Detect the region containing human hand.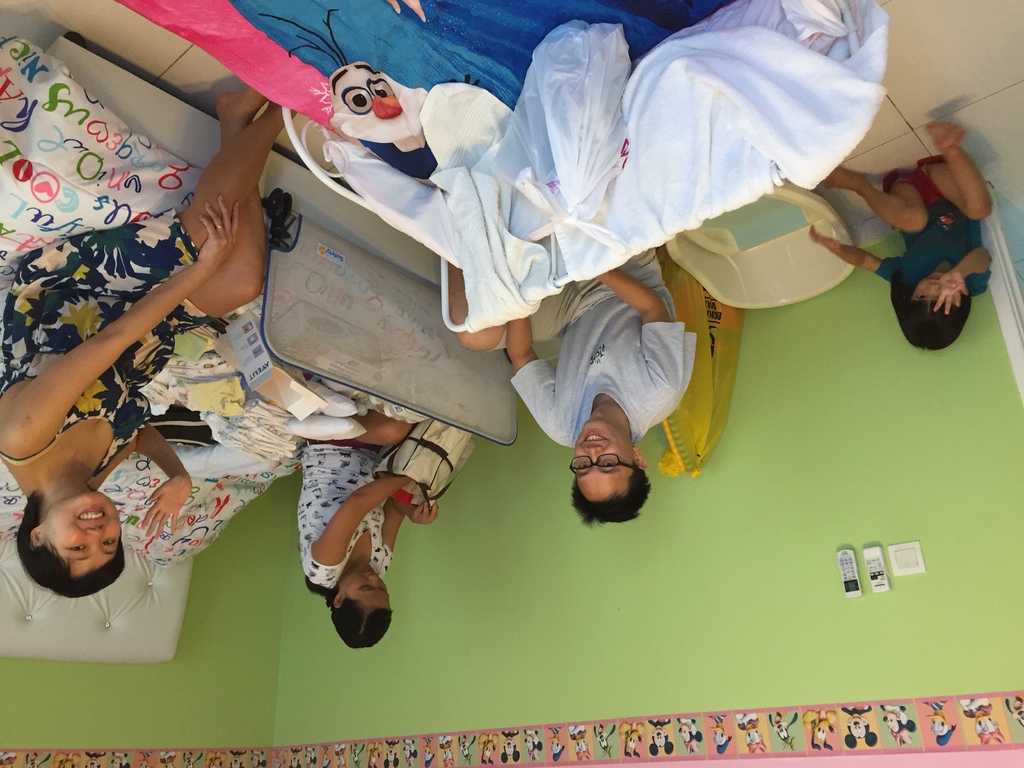
<bbox>927, 269, 972, 315</bbox>.
